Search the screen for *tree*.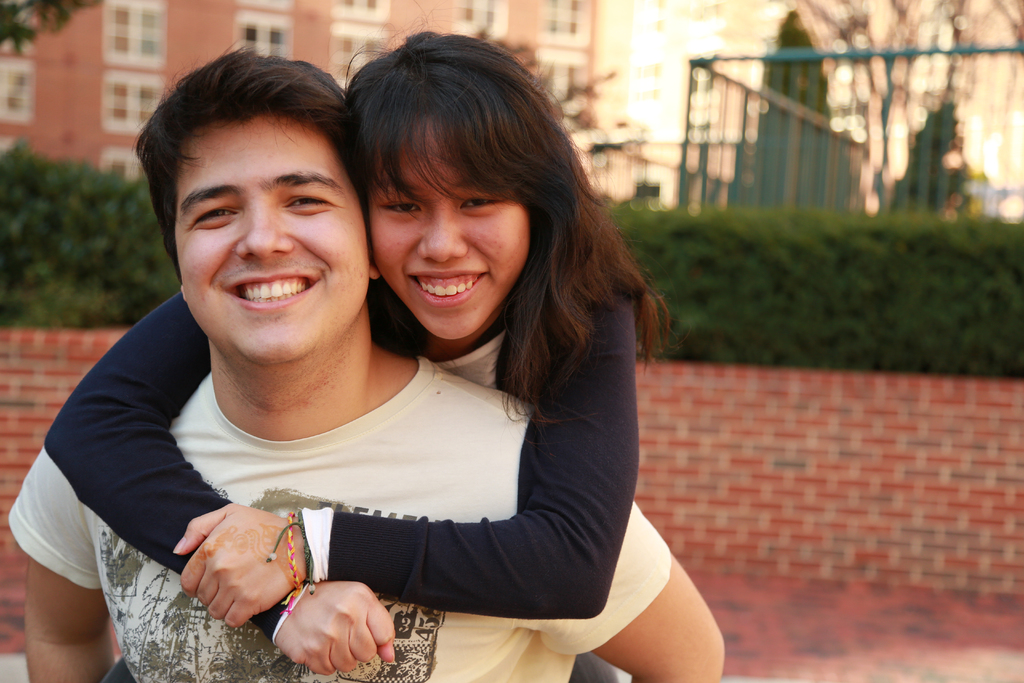
Found at [755, 17, 852, 218].
